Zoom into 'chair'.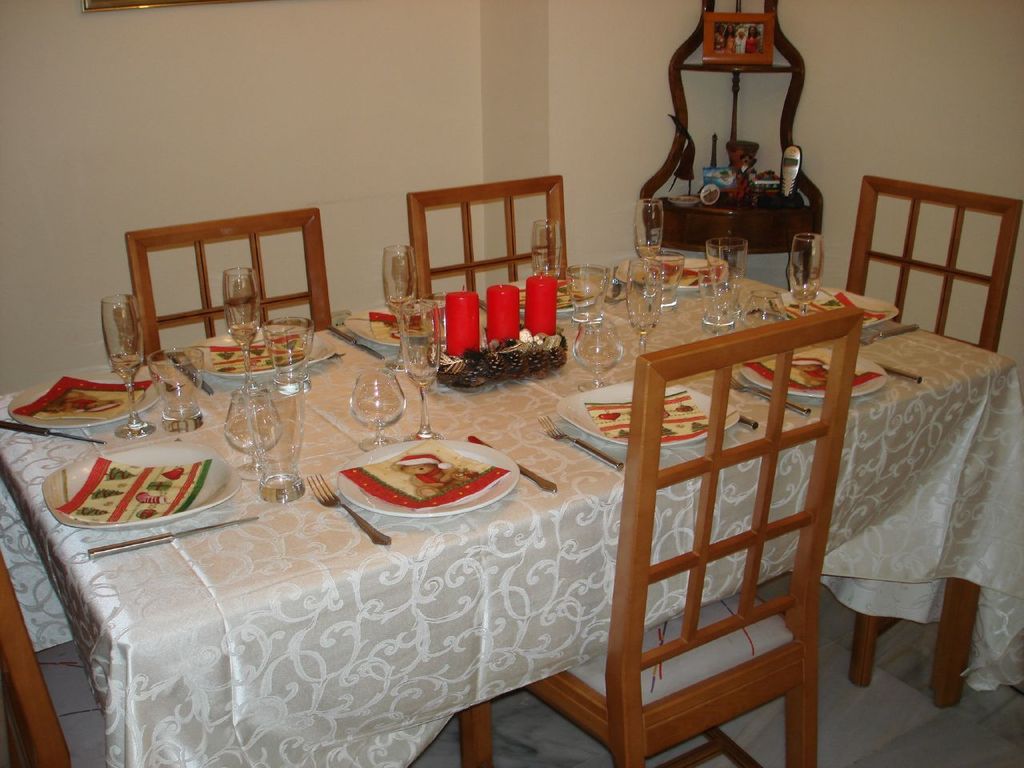
Zoom target: bbox=(847, 171, 1003, 721).
